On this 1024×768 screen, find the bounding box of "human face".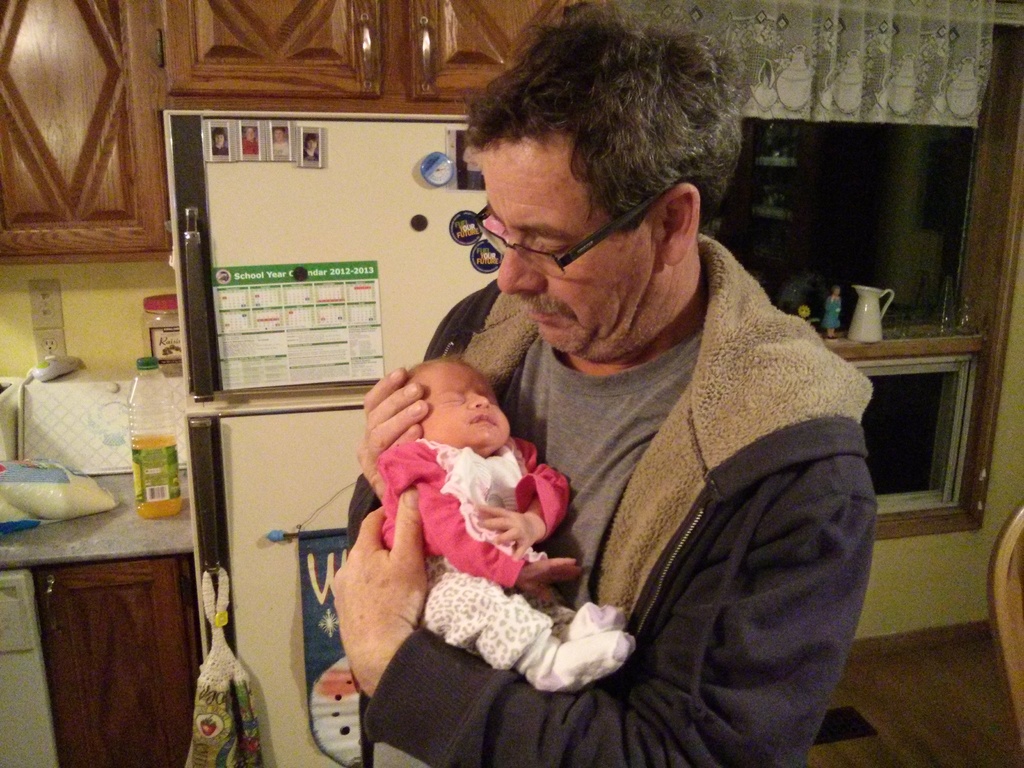
Bounding box: 473,142,658,351.
